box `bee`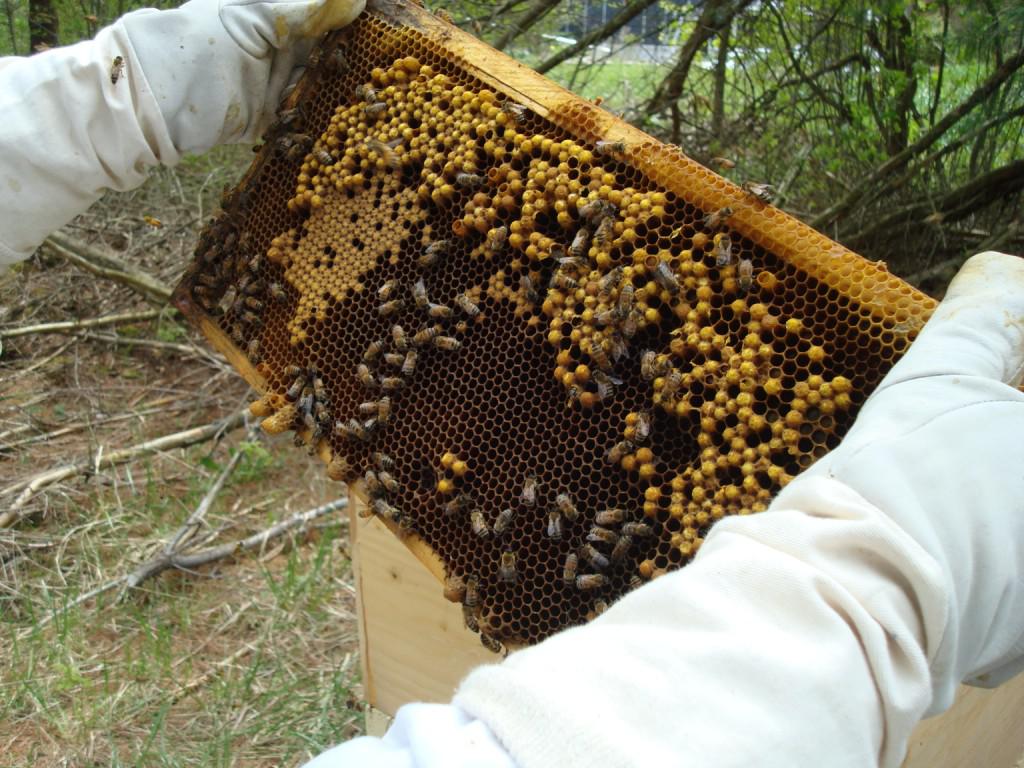
[284, 373, 305, 399]
